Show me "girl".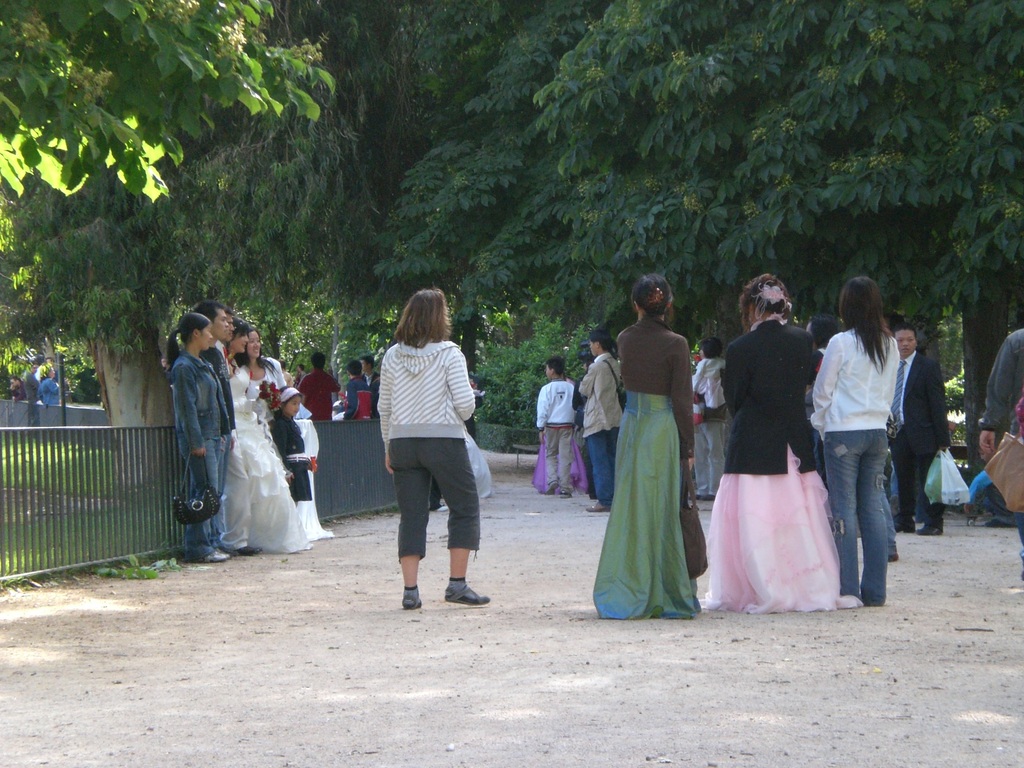
"girl" is here: rect(809, 276, 892, 610).
